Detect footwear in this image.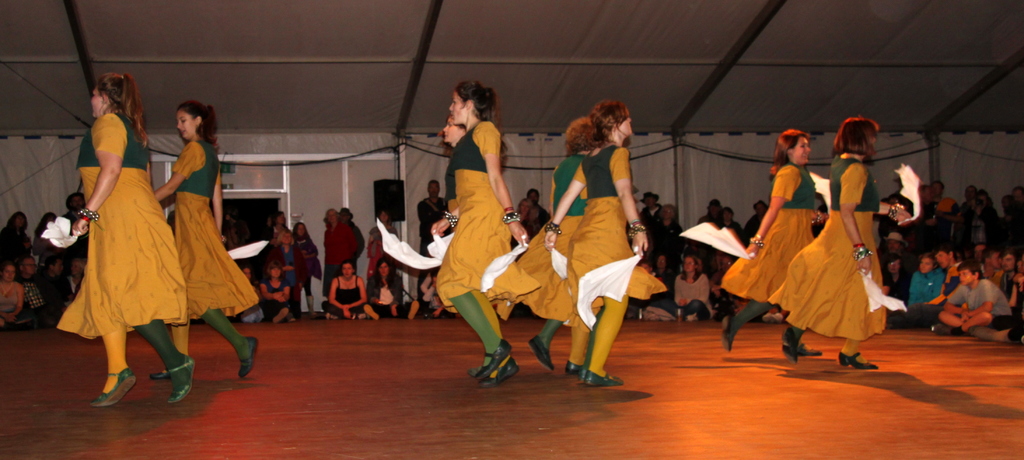
Detection: box(579, 370, 627, 390).
